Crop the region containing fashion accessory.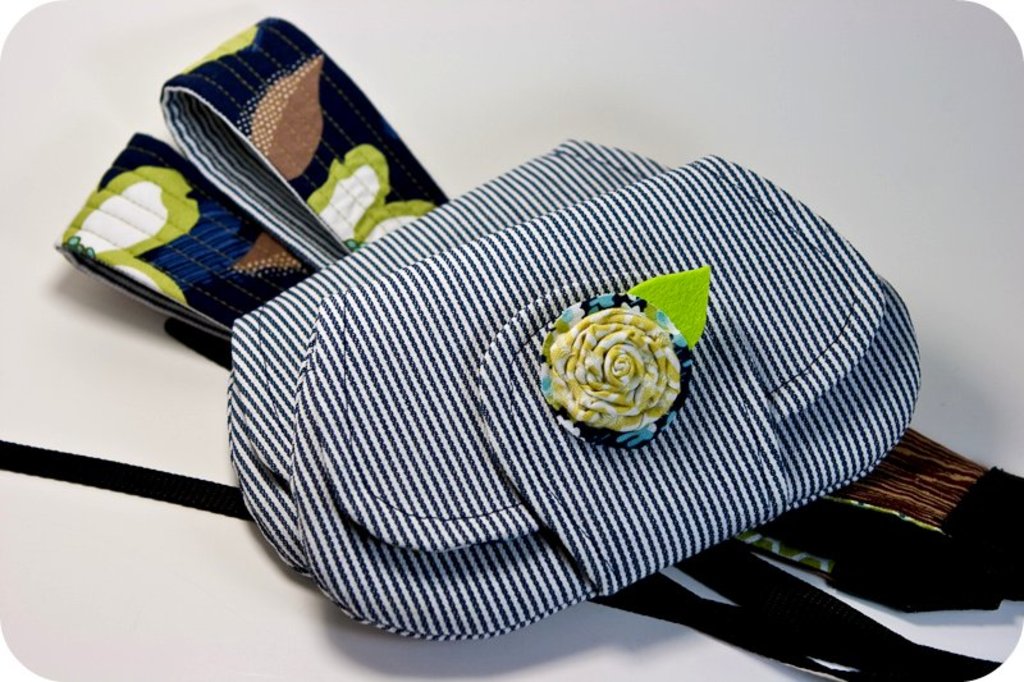
Crop region: crop(3, 13, 1023, 681).
